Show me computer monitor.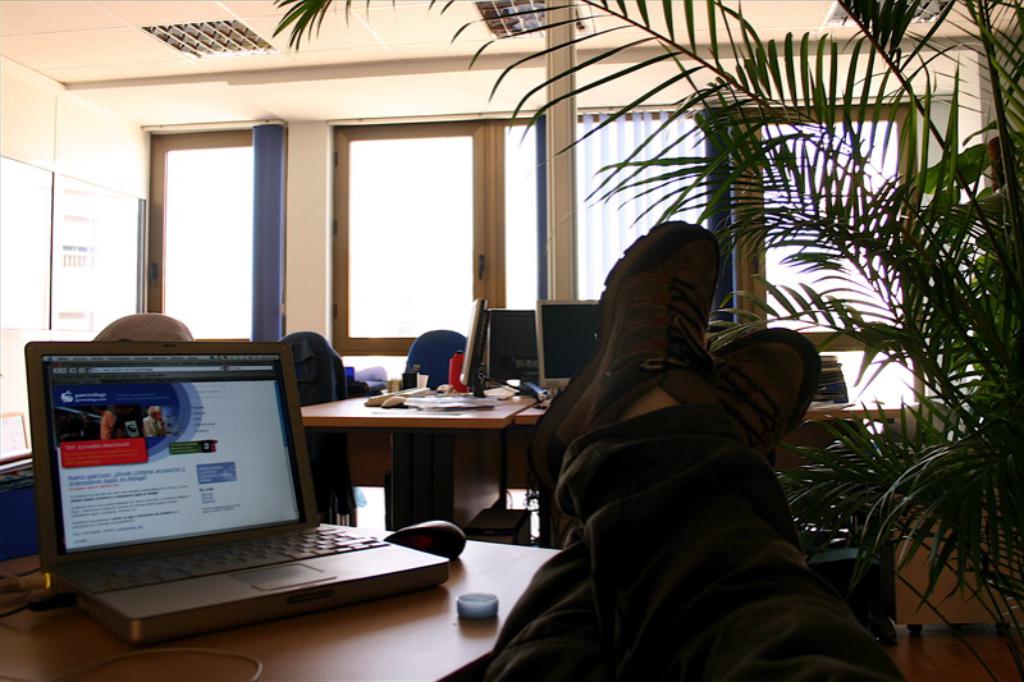
computer monitor is here: detection(458, 292, 498, 404).
